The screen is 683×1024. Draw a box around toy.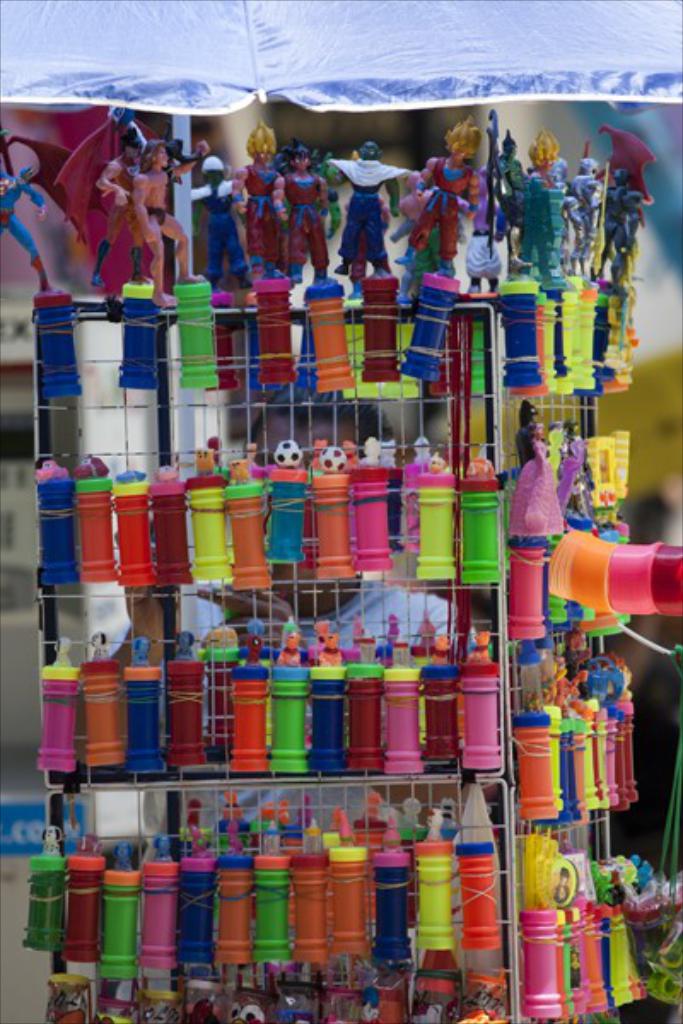
[401, 433, 432, 555].
